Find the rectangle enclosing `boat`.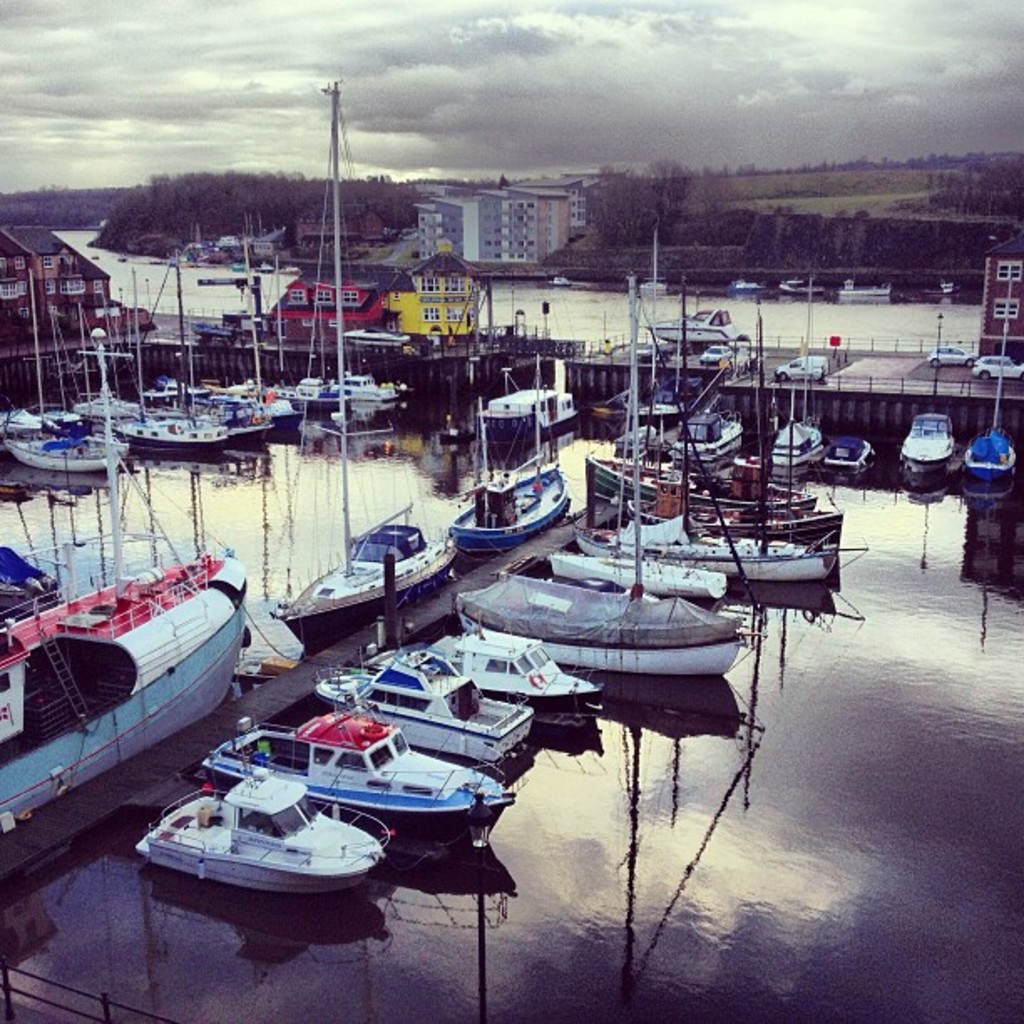
763, 283, 828, 484.
